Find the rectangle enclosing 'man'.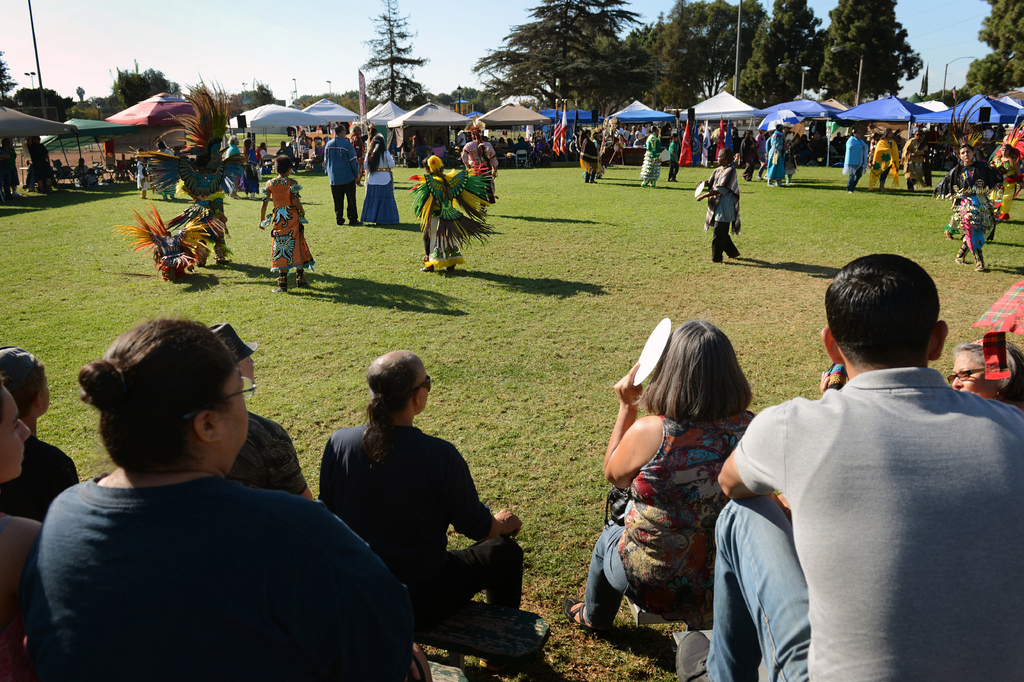
region(455, 128, 466, 149).
